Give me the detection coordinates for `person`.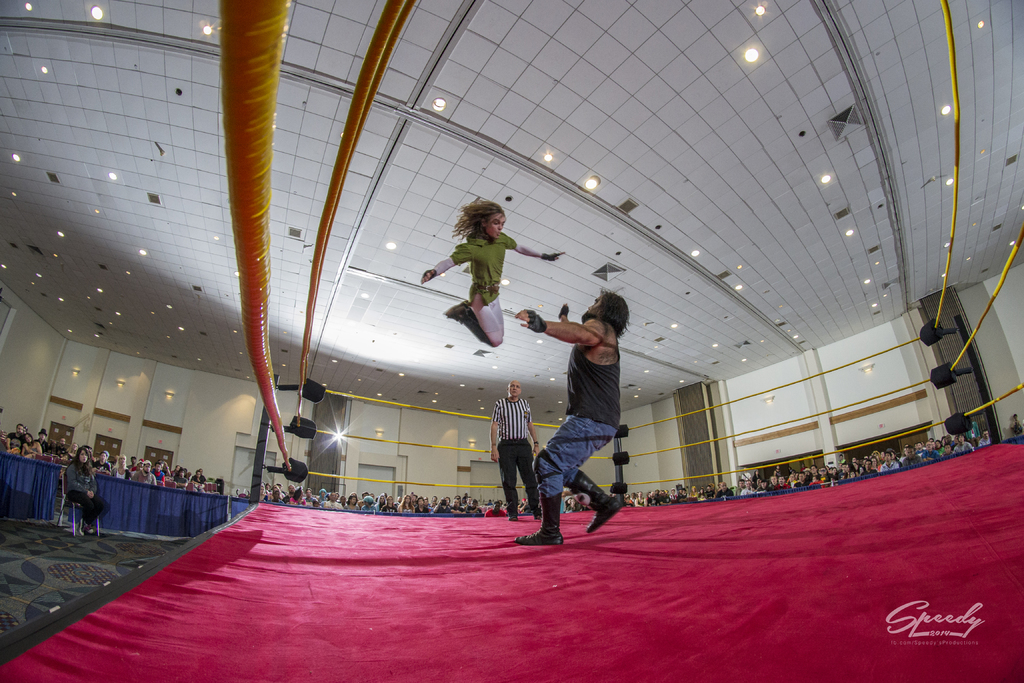
(192, 467, 205, 490).
